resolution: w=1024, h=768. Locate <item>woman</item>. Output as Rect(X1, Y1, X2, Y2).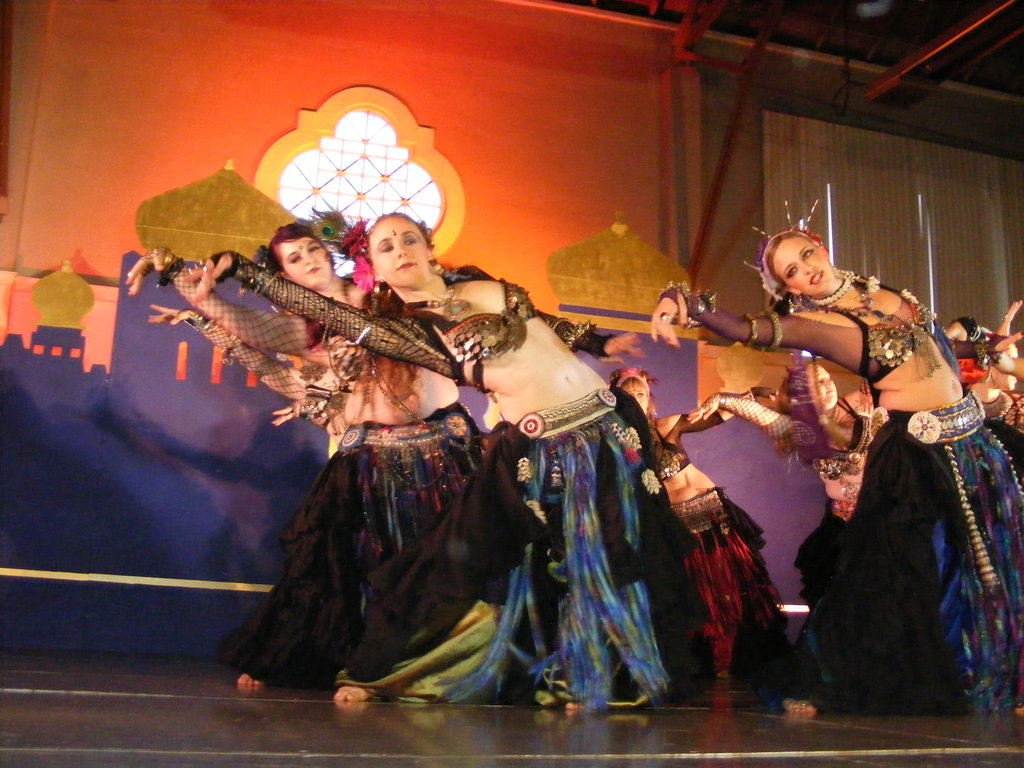
Rect(655, 227, 1018, 727).
